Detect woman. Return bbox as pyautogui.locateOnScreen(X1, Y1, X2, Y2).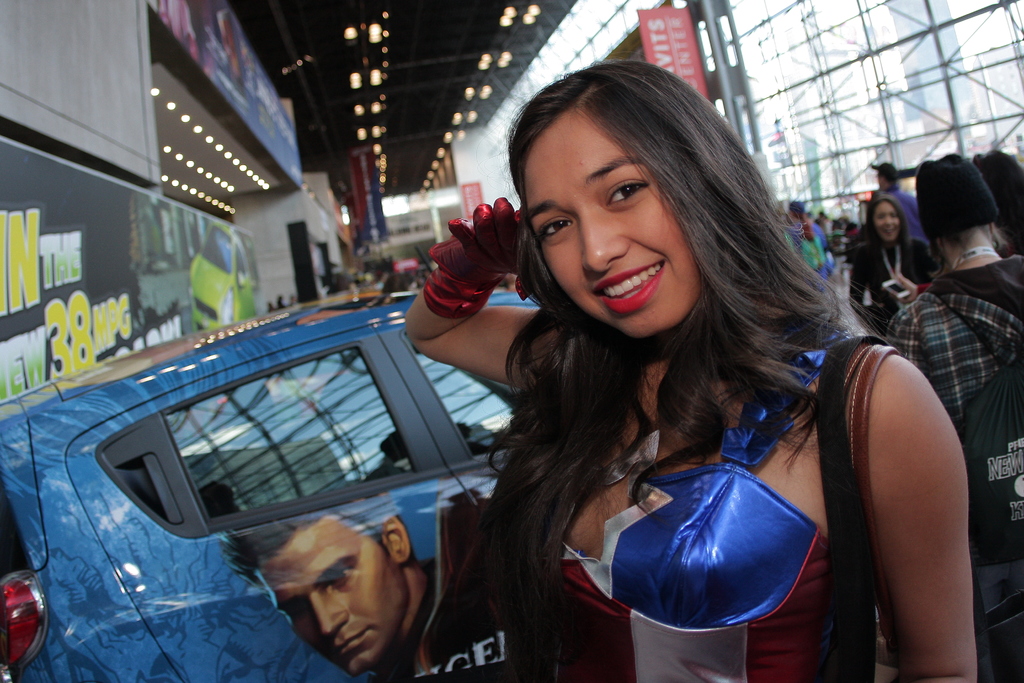
pyautogui.locateOnScreen(881, 151, 1023, 682).
